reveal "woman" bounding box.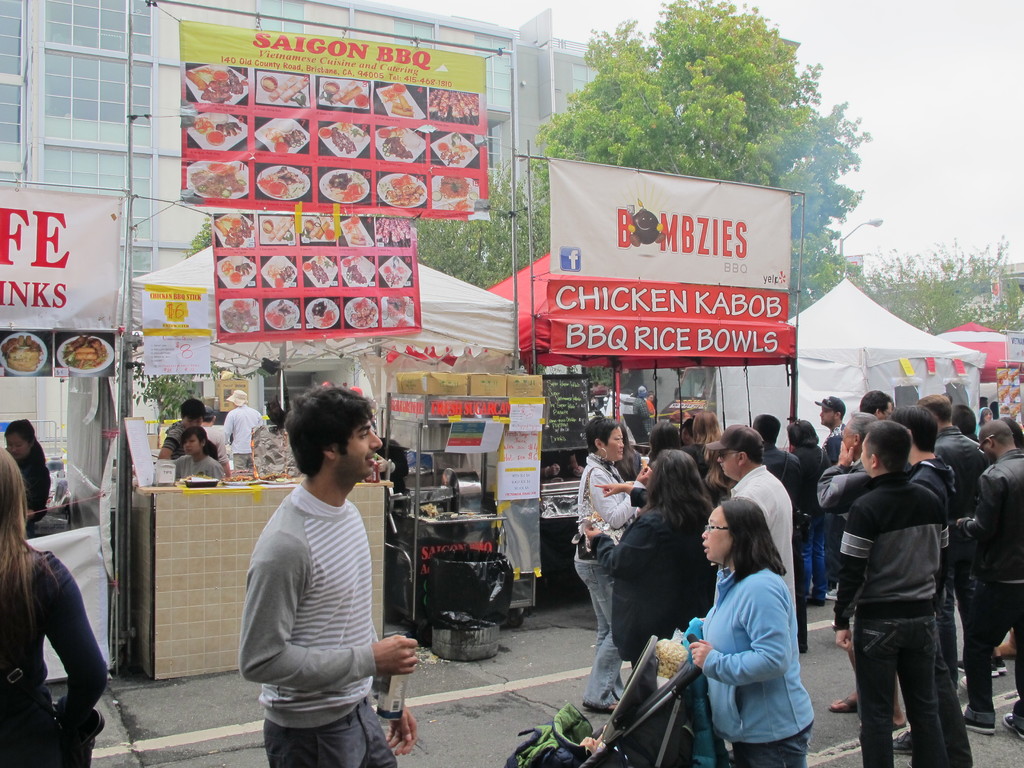
Revealed: bbox=(644, 412, 692, 471).
